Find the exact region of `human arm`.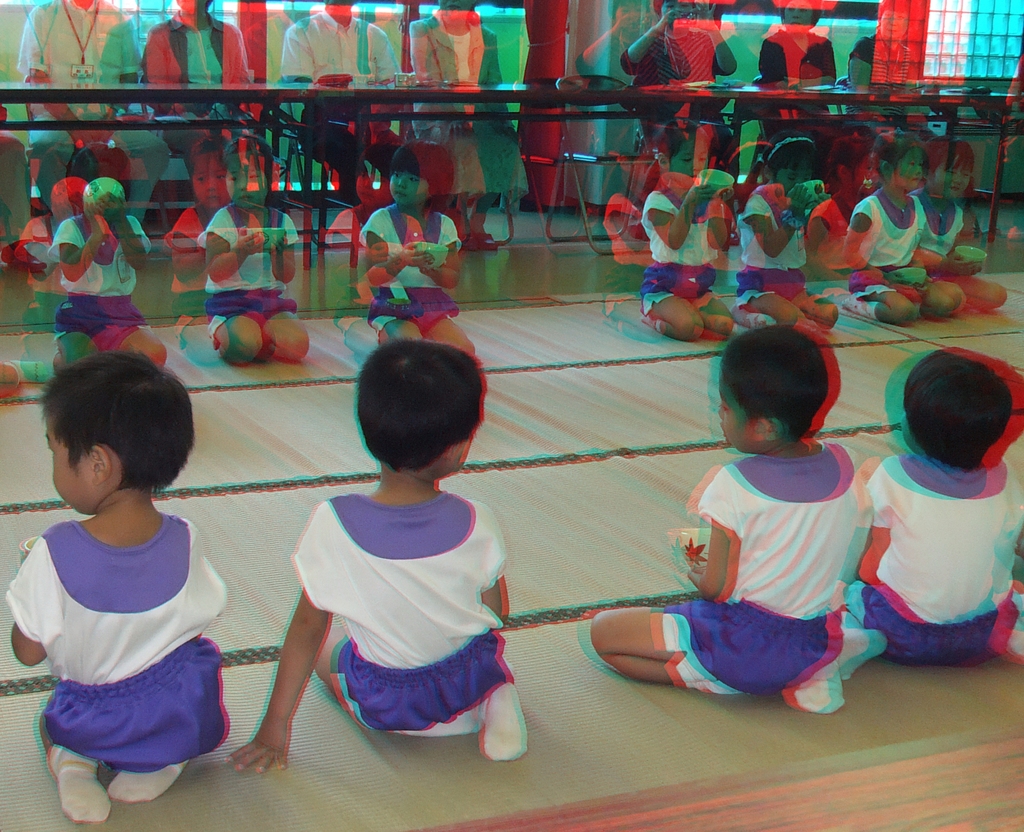
Exact region: Rect(29, 1, 88, 141).
